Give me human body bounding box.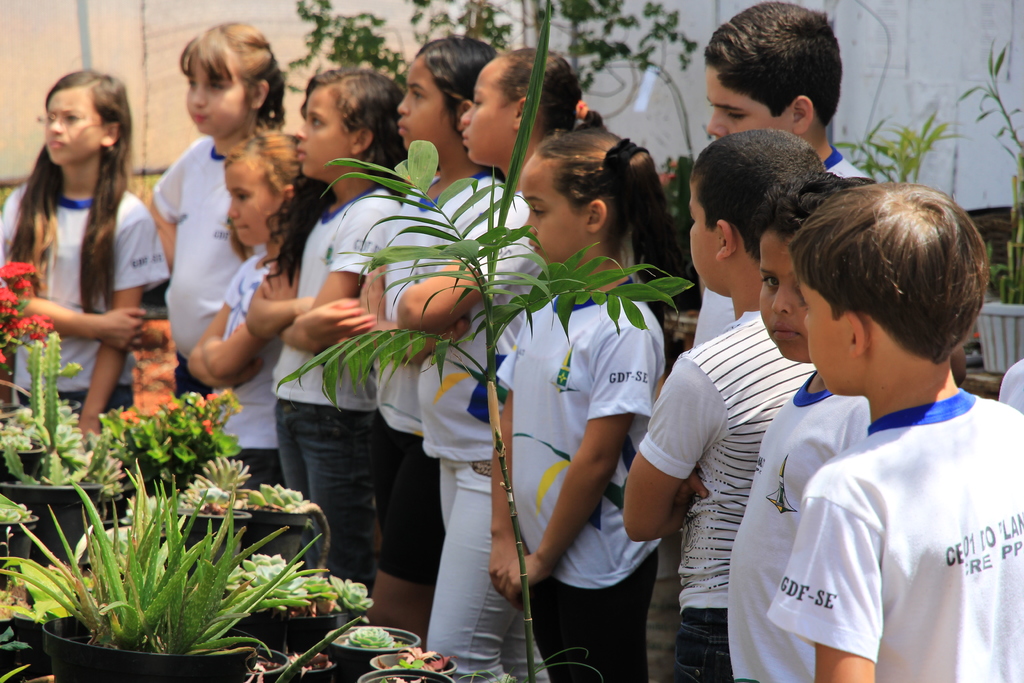
box(768, 391, 1023, 682).
